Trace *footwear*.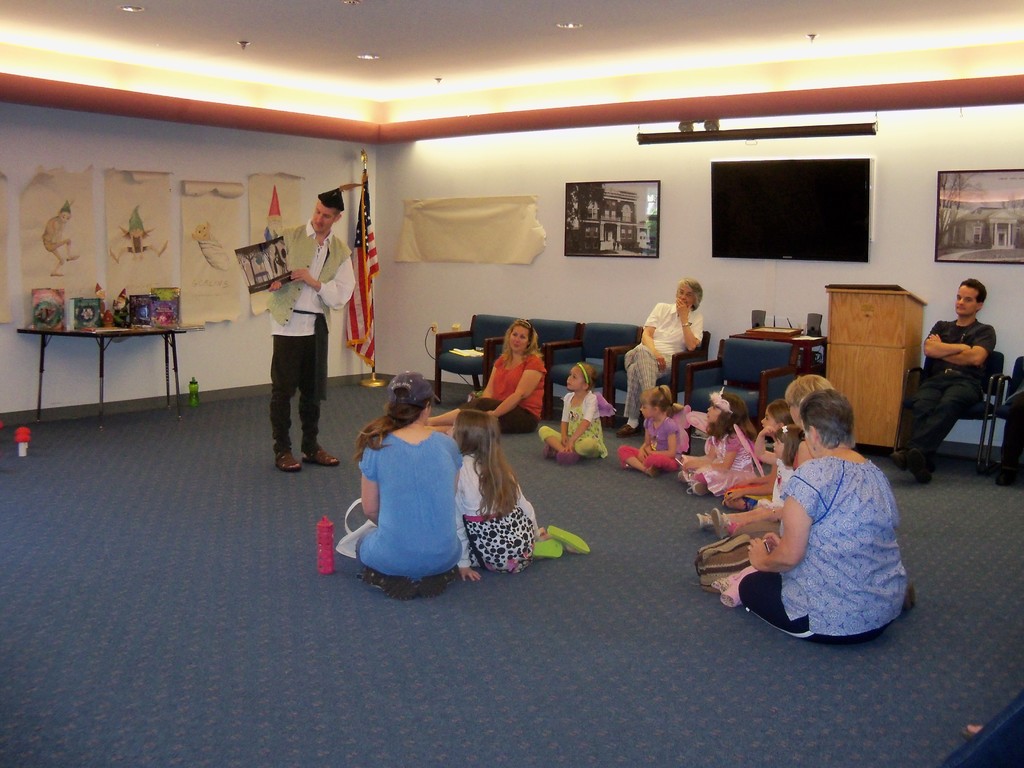
Traced to <box>693,509,710,532</box>.
